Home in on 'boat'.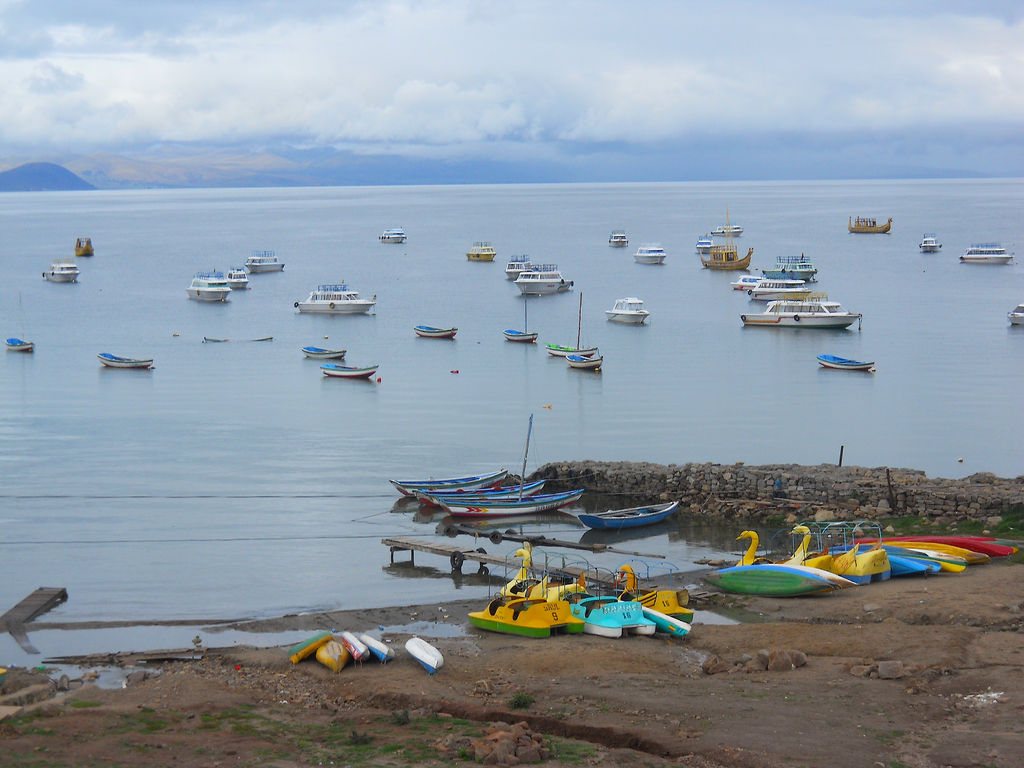
Homed in at [921, 232, 941, 254].
